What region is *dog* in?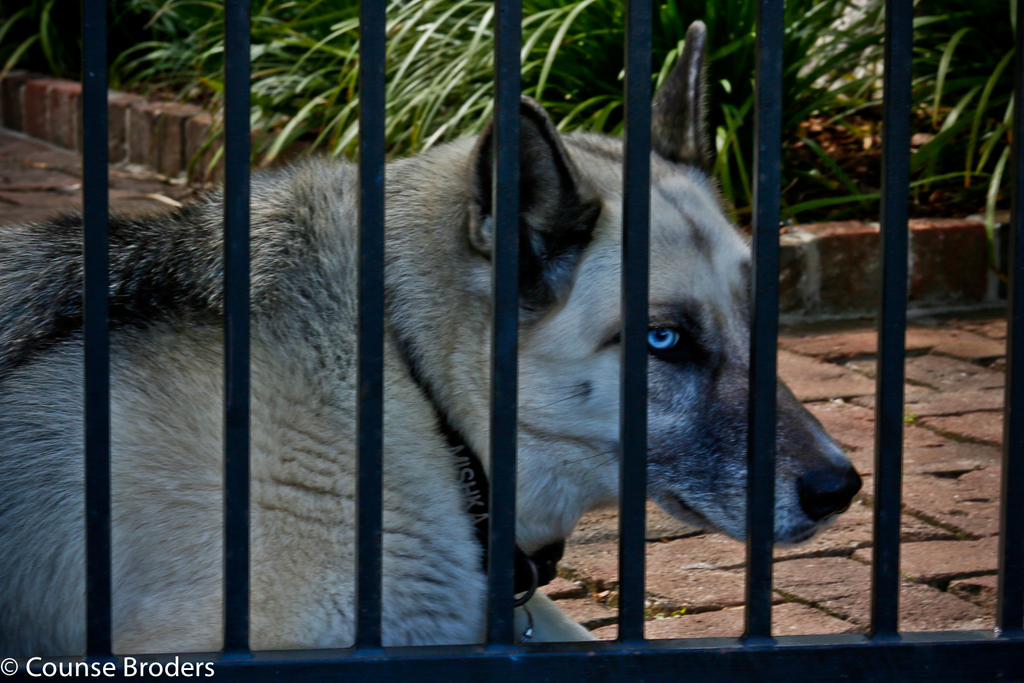
<bbox>0, 21, 866, 659</bbox>.
